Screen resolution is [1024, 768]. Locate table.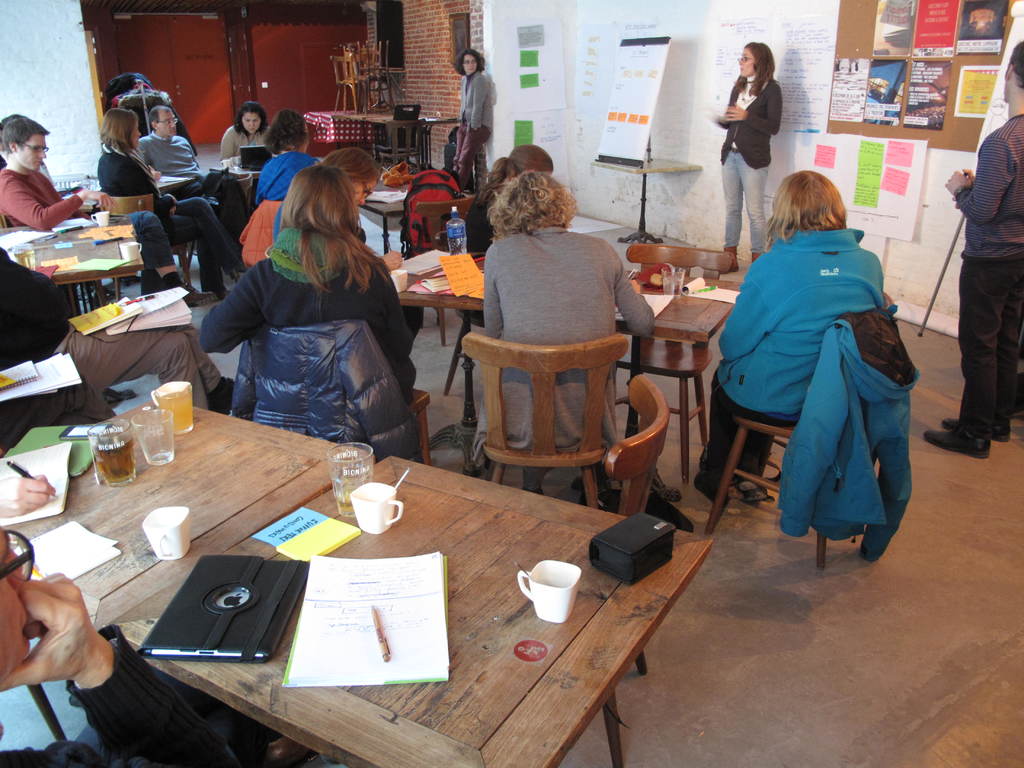
[x1=0, y1=217, x2=157, y2=307].
